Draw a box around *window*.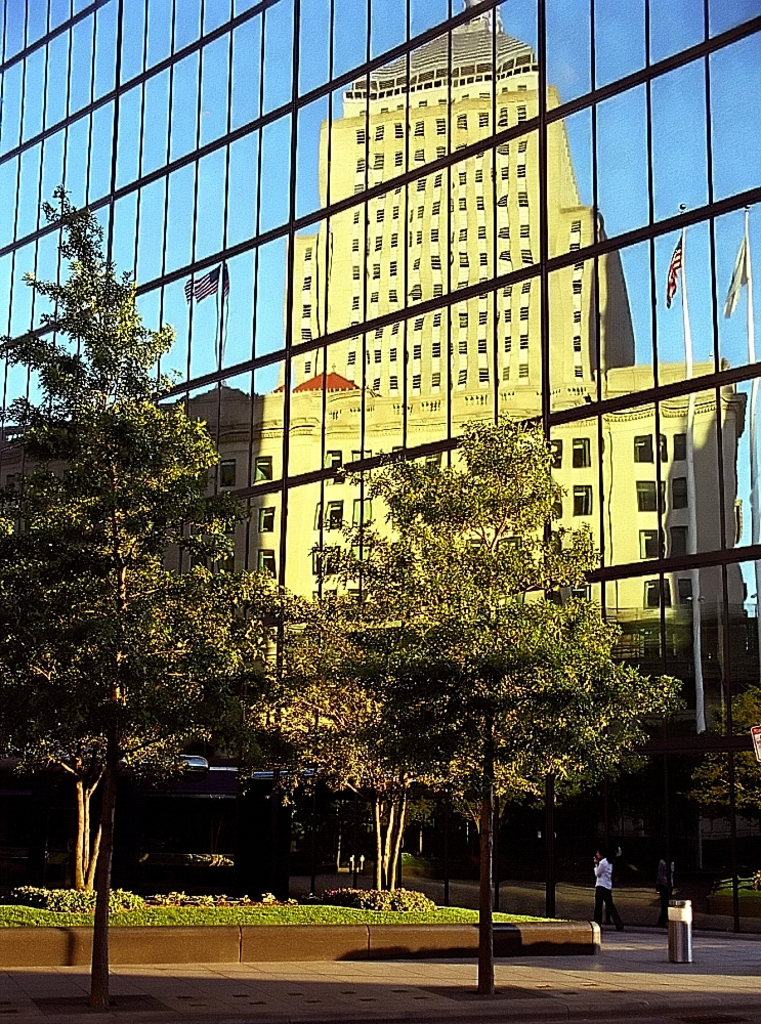
(left=354, top=446, right=374, bottom=480).
